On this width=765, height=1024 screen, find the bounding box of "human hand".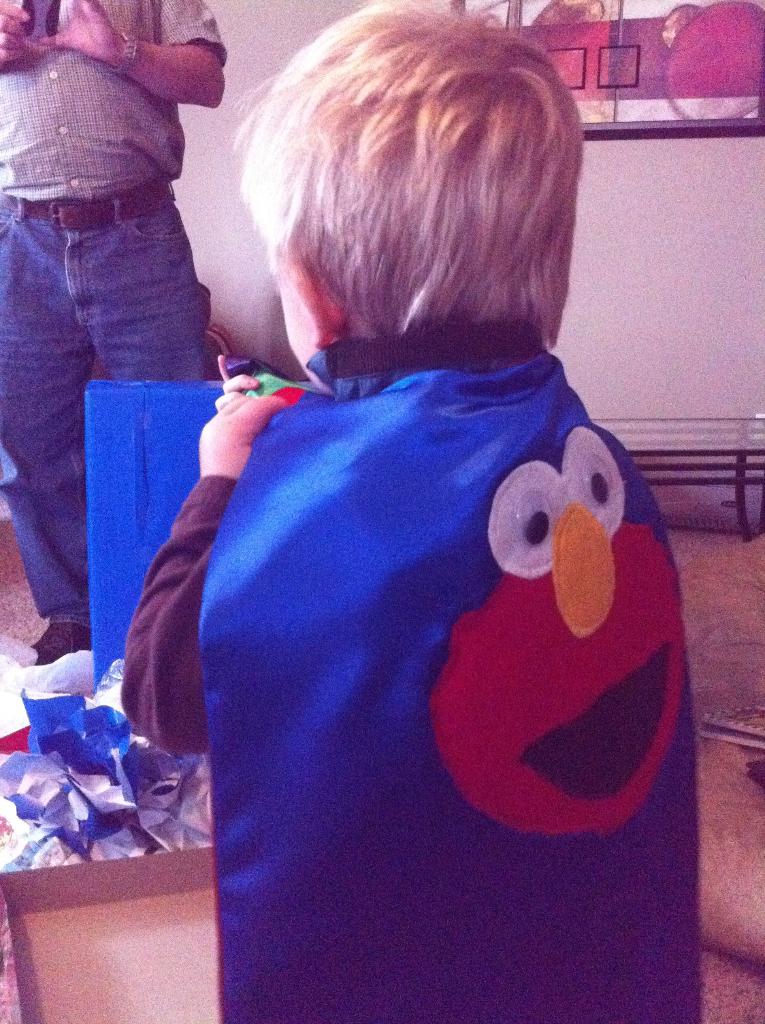
Bounding box: box=[37, 0, 125, 67].
